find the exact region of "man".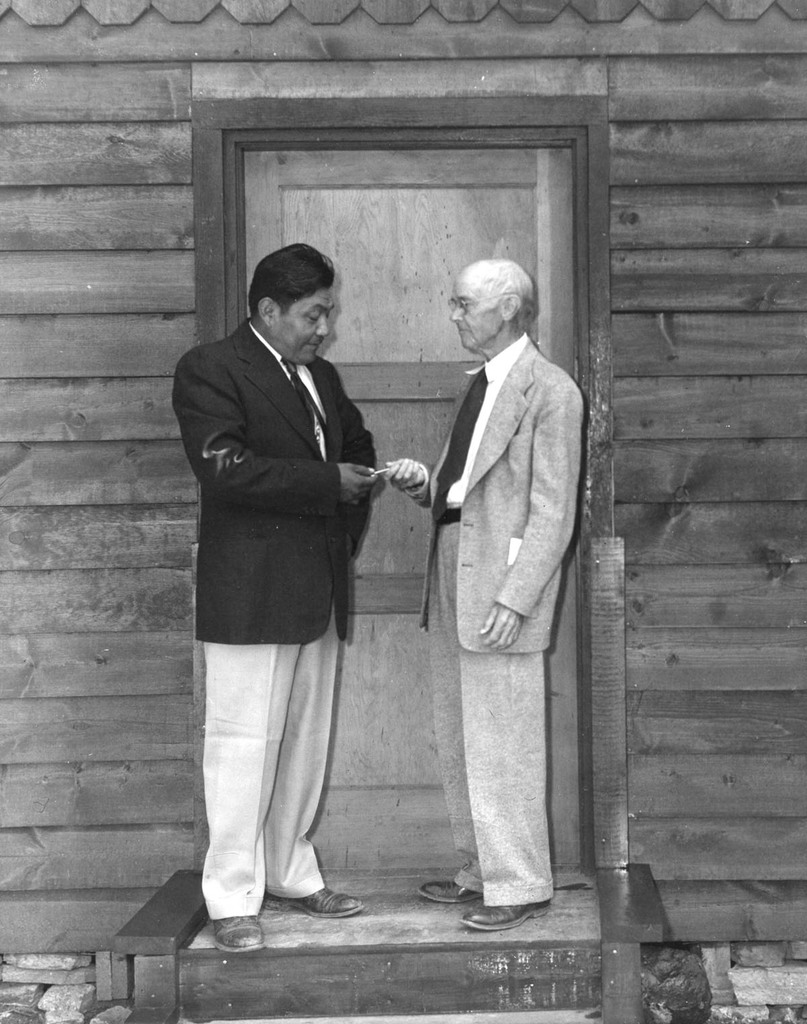
Exact region: <region>181, 237, 417, 941</region>.
